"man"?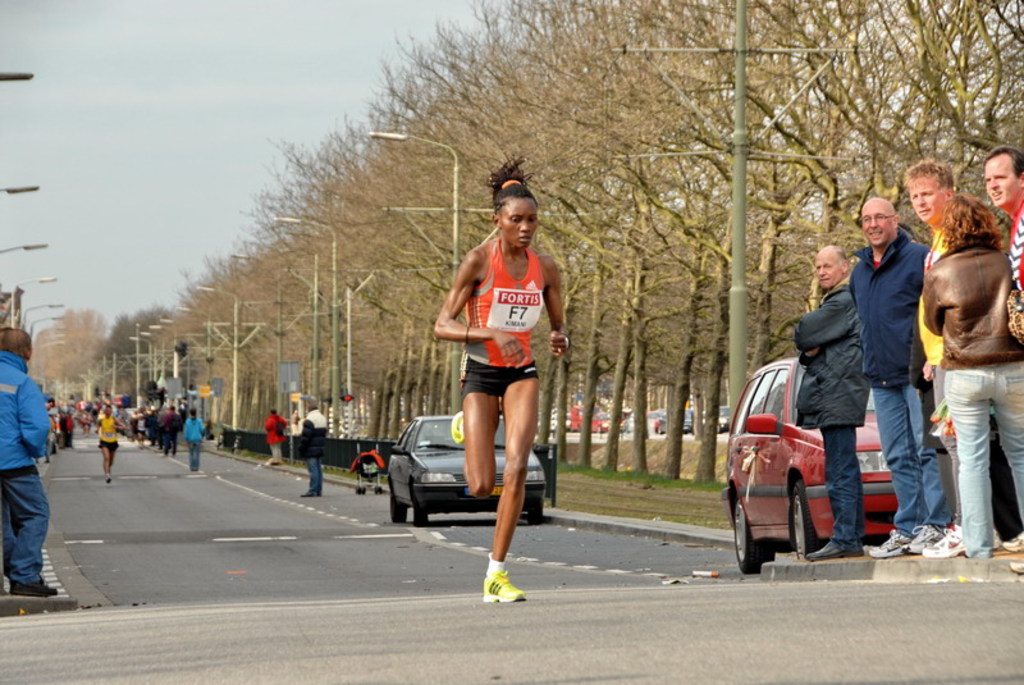
[left=264, top=408, right=291, bottom=466]
